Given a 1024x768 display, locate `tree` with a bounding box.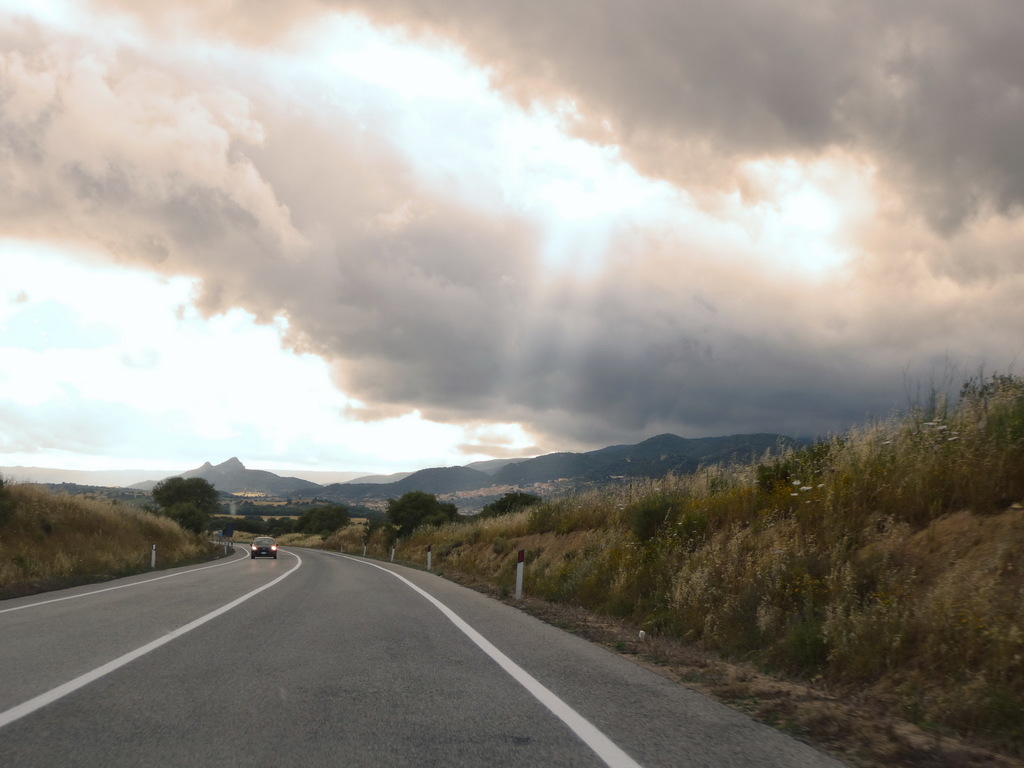
Located: bbox=(380, 489, 441, 530).
